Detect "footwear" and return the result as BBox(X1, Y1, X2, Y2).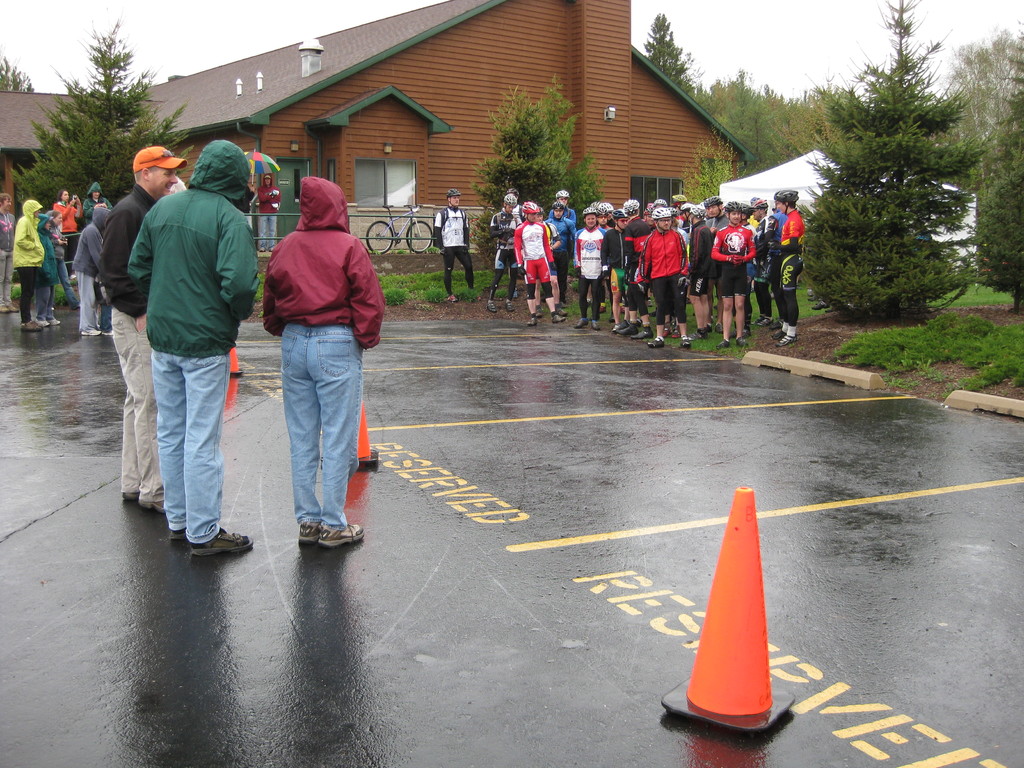
BBox(548, 312, 563, 321).
